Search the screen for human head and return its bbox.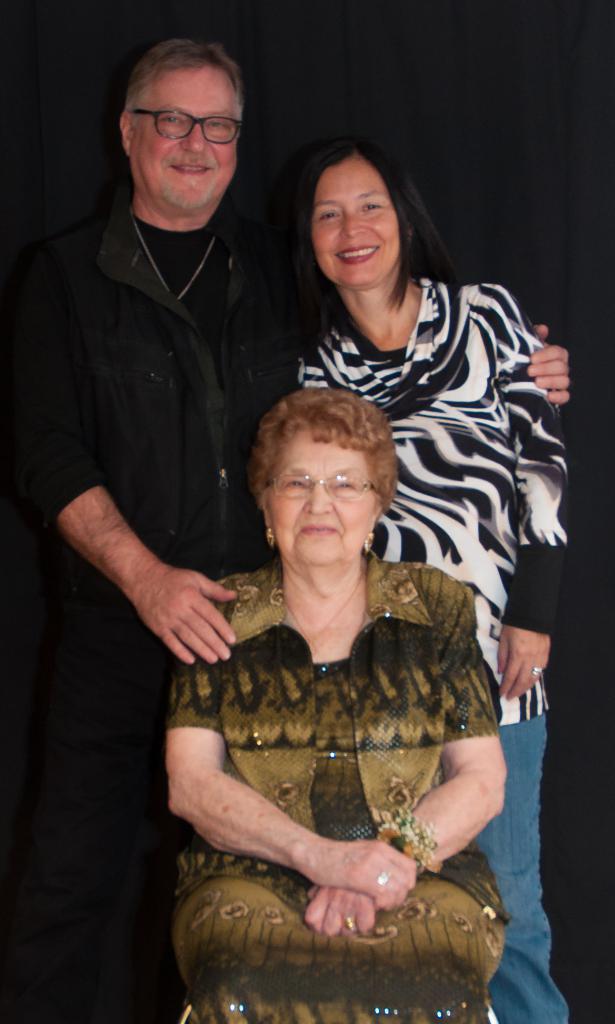
Found: BBox(118, 35, 245, 211).
